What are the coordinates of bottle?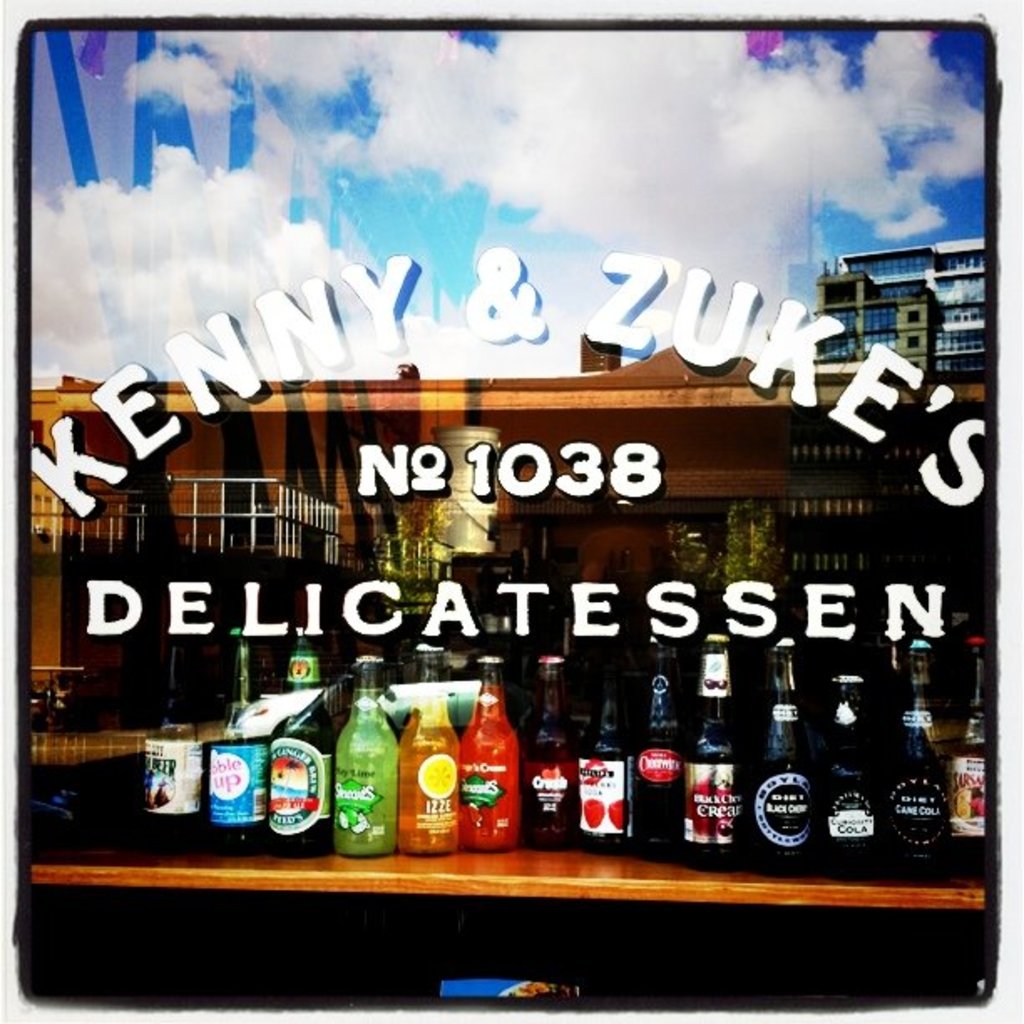
x1=745 y1=616 x2=812 y2=868.
